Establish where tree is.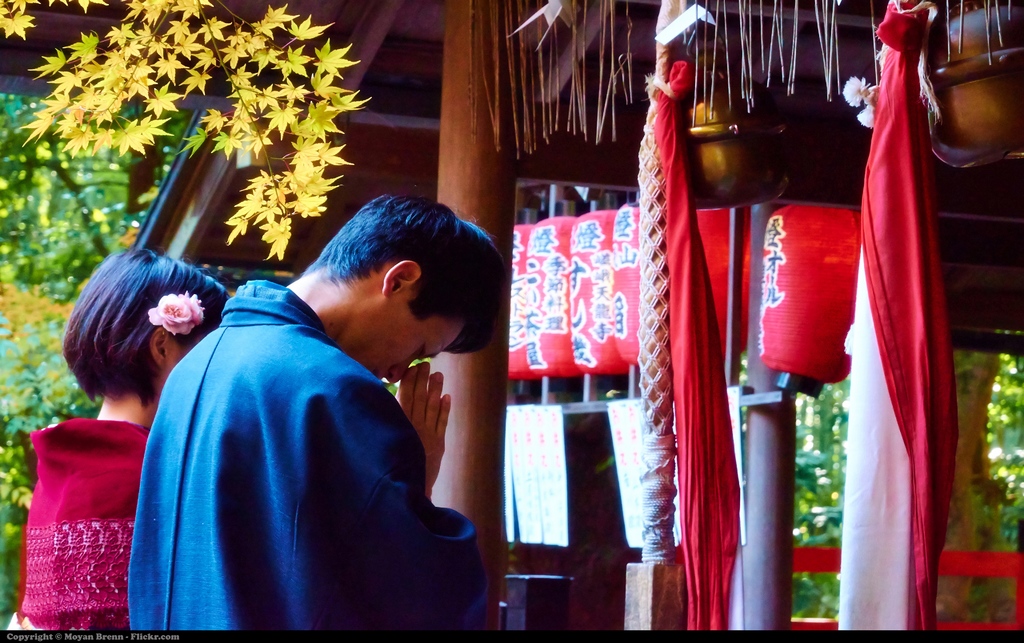
Established at x1=0 y1=90 x2=196 y2=628.
